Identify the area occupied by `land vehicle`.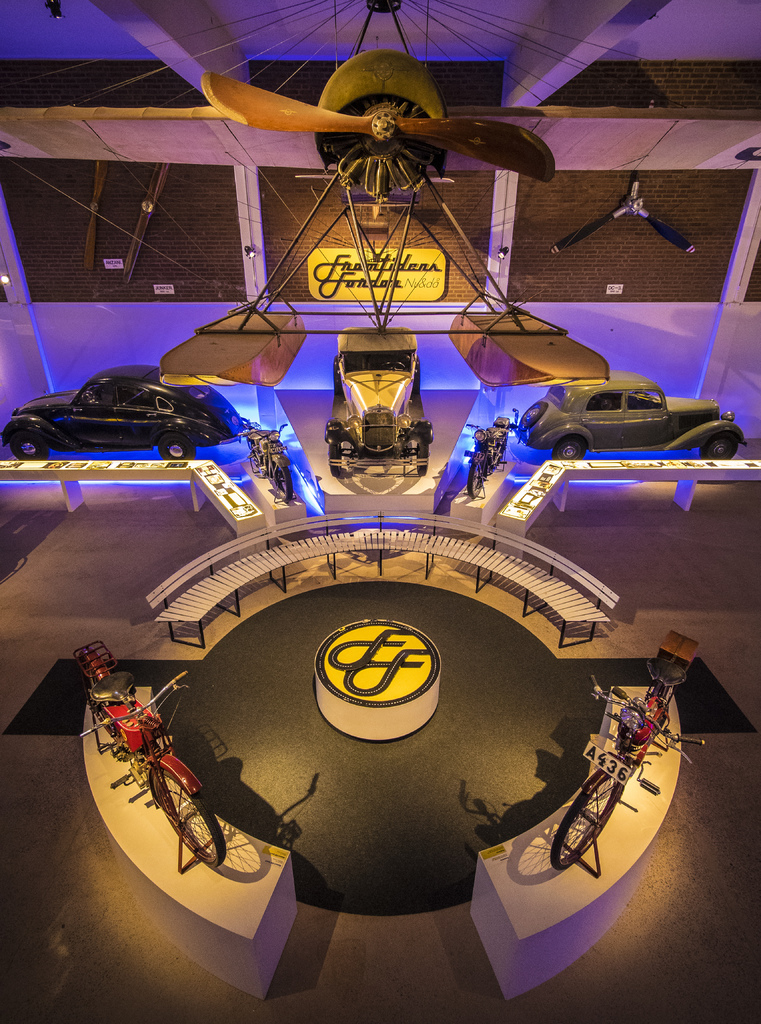
Area: bbox=(0, 364, 240, 461).
